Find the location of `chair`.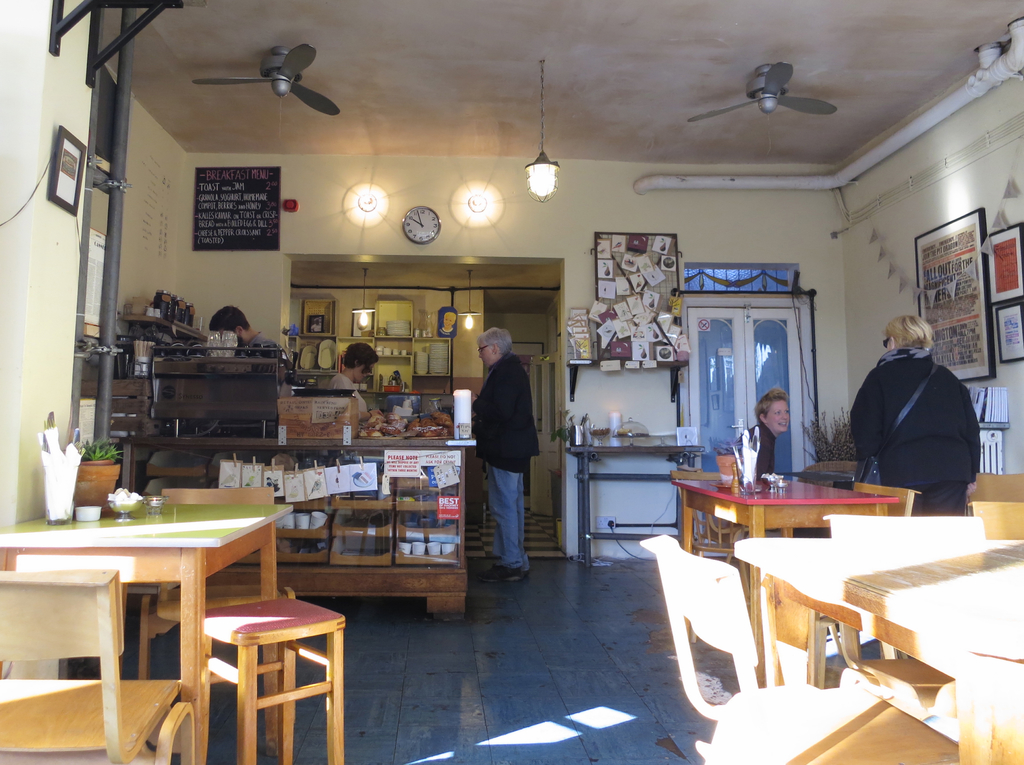
Location: Rect(970, 465, 1023, 510).
